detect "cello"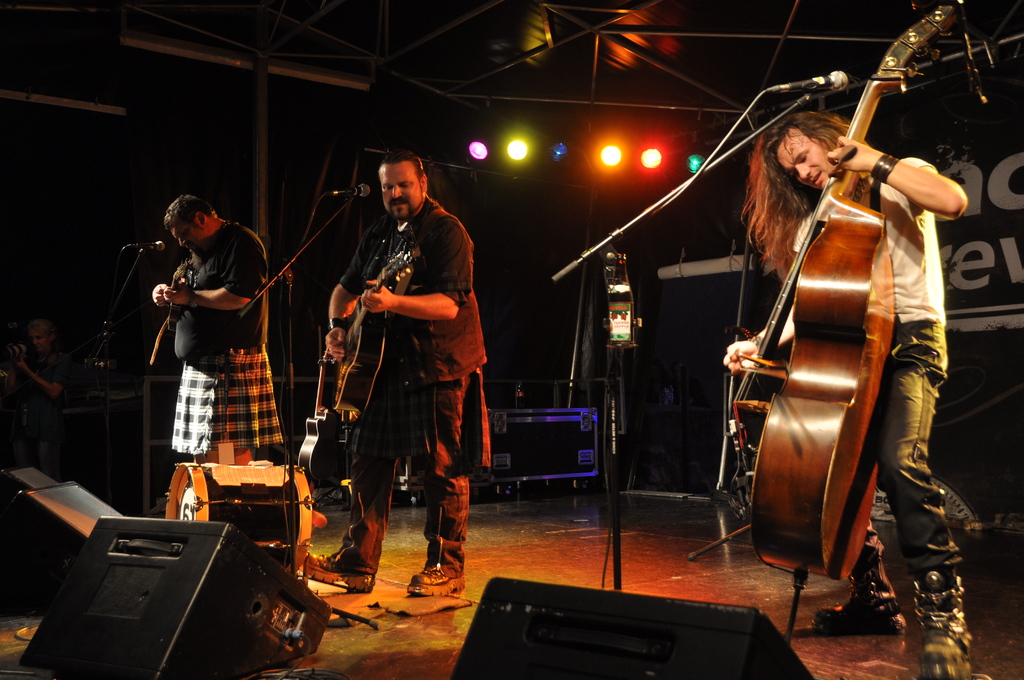
x1=728 y1=1 x2=966 y2=644
